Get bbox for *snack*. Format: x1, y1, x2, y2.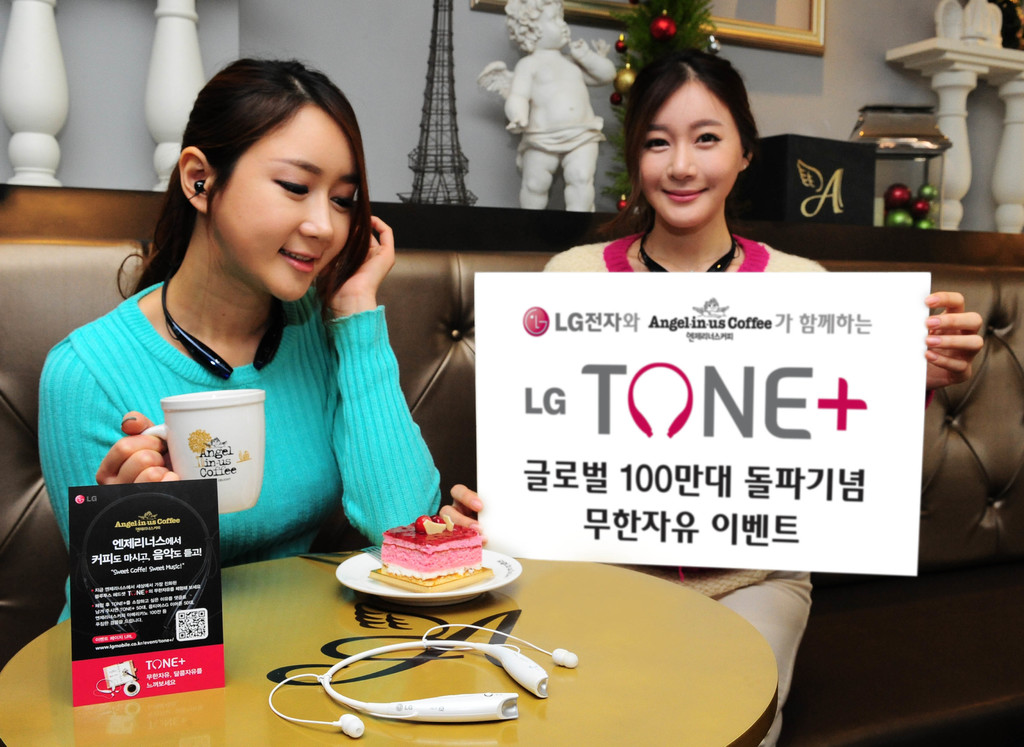
369, 522, 492, 603.
